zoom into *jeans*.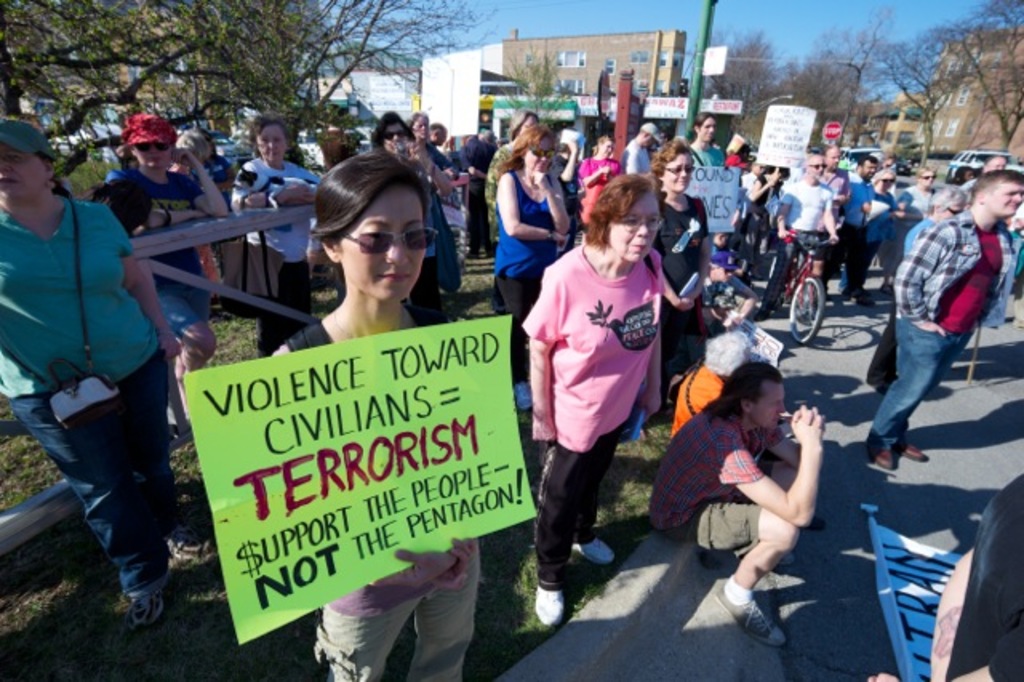
Zoom target: left=528, top=429, right=635, bottom=586.
